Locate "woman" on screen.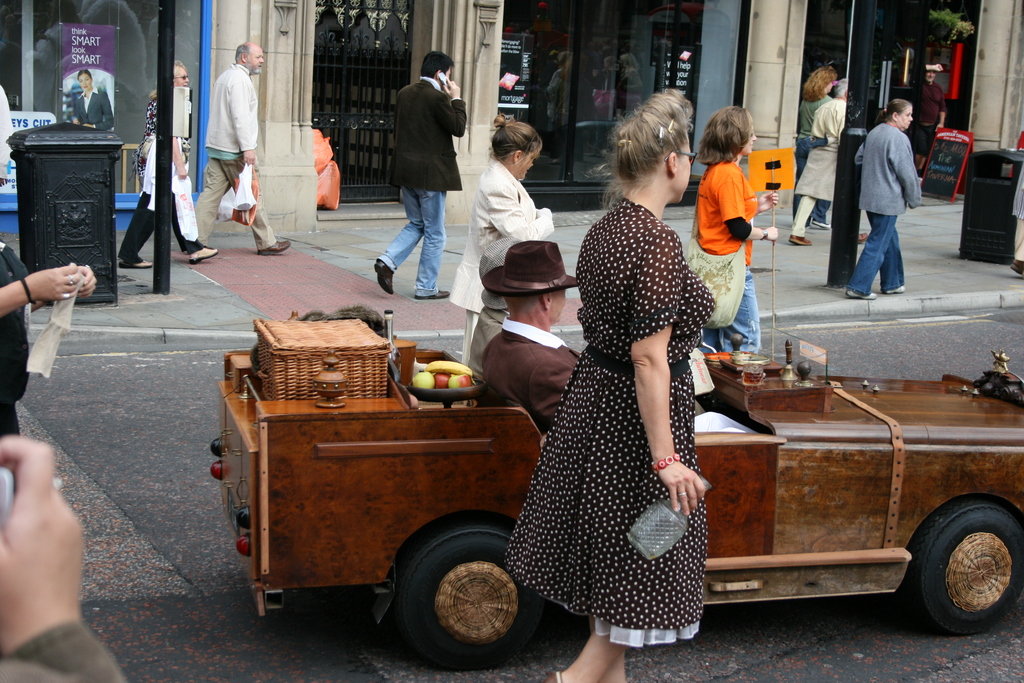
On screen at l=449, t=115, r=556, b=364.
